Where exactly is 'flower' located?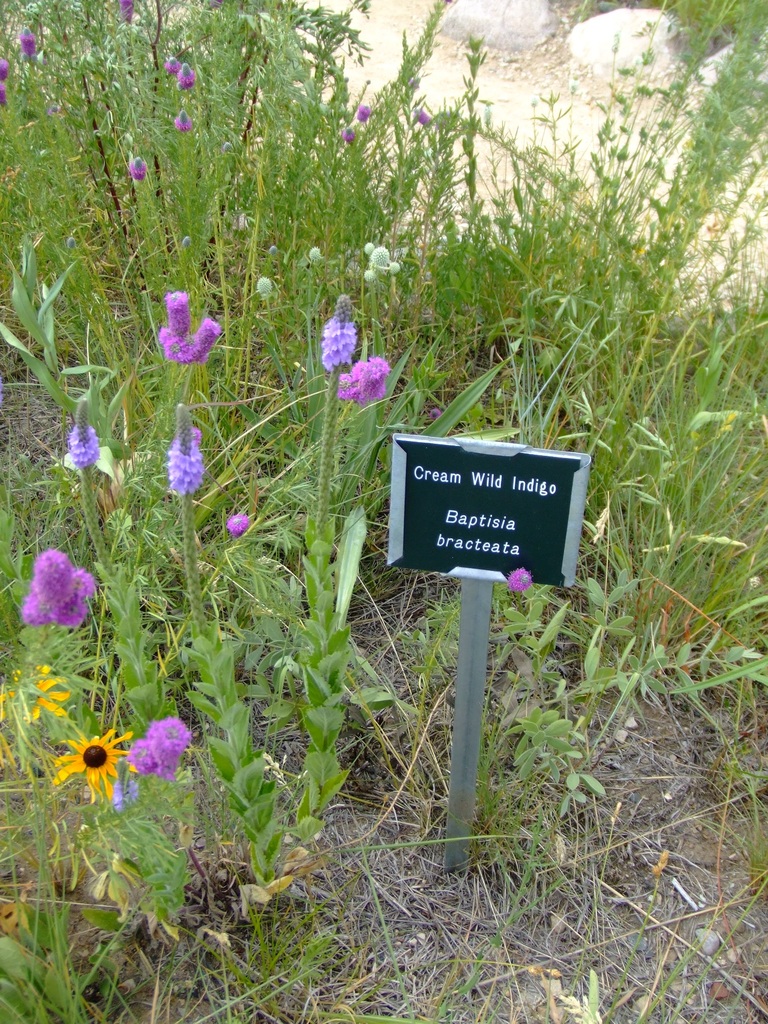
Its bounding box is 167:291:189:340.
